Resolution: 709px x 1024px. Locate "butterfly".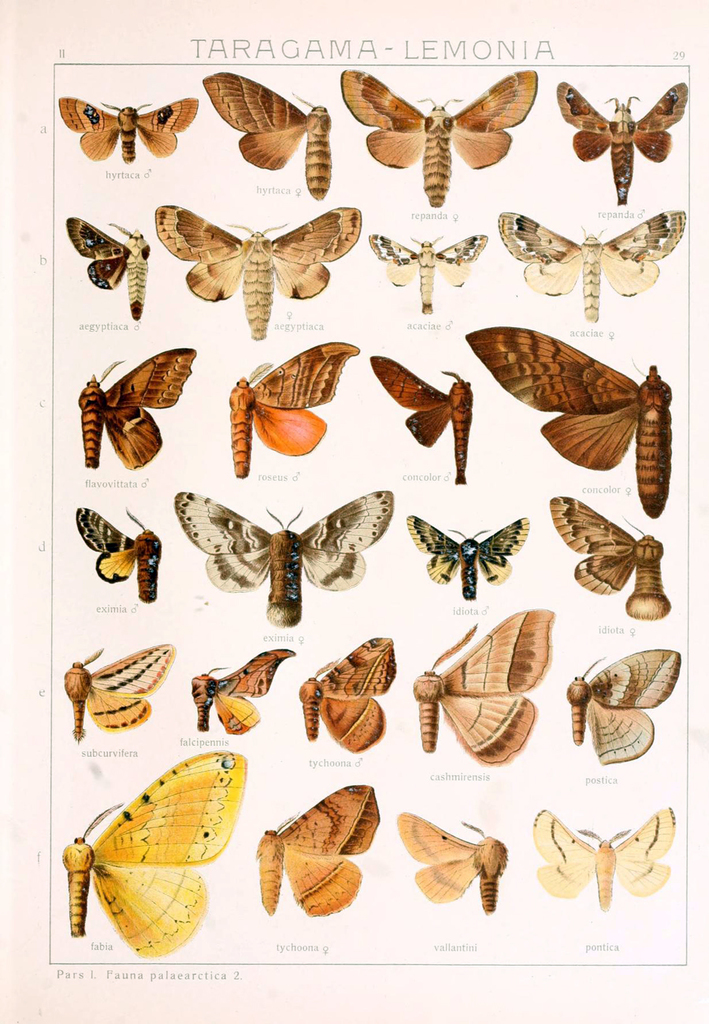
[363, 210, 486, 320].
